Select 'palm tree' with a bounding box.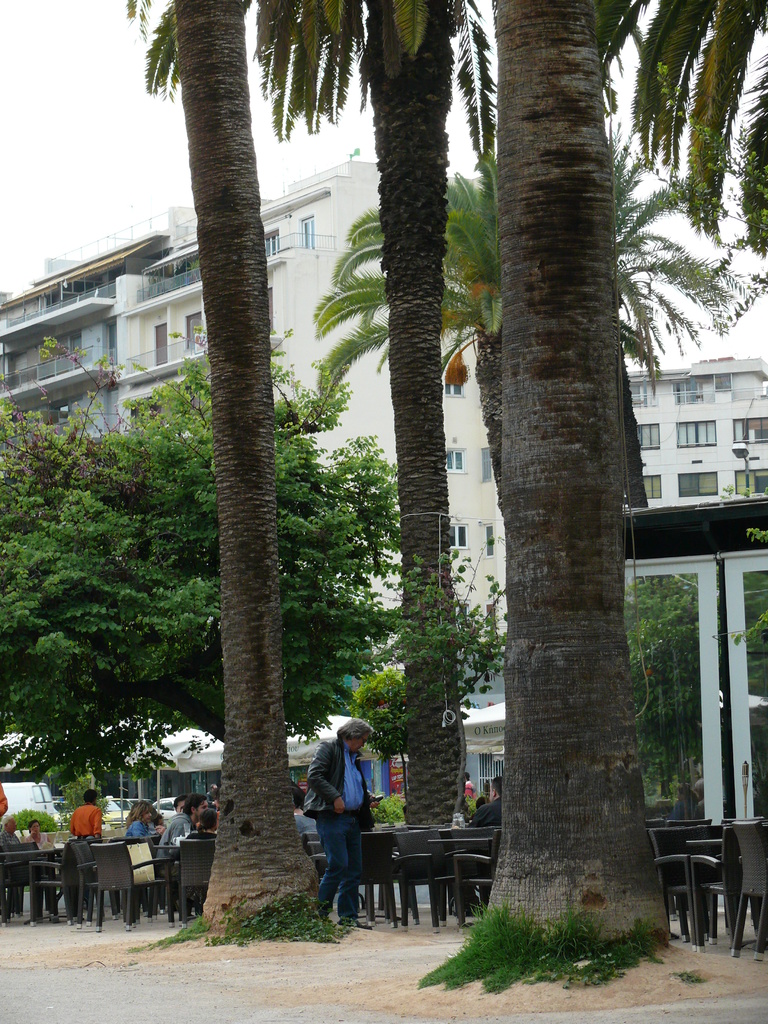
x1=330 y1=162 x2=710 y2=846.
